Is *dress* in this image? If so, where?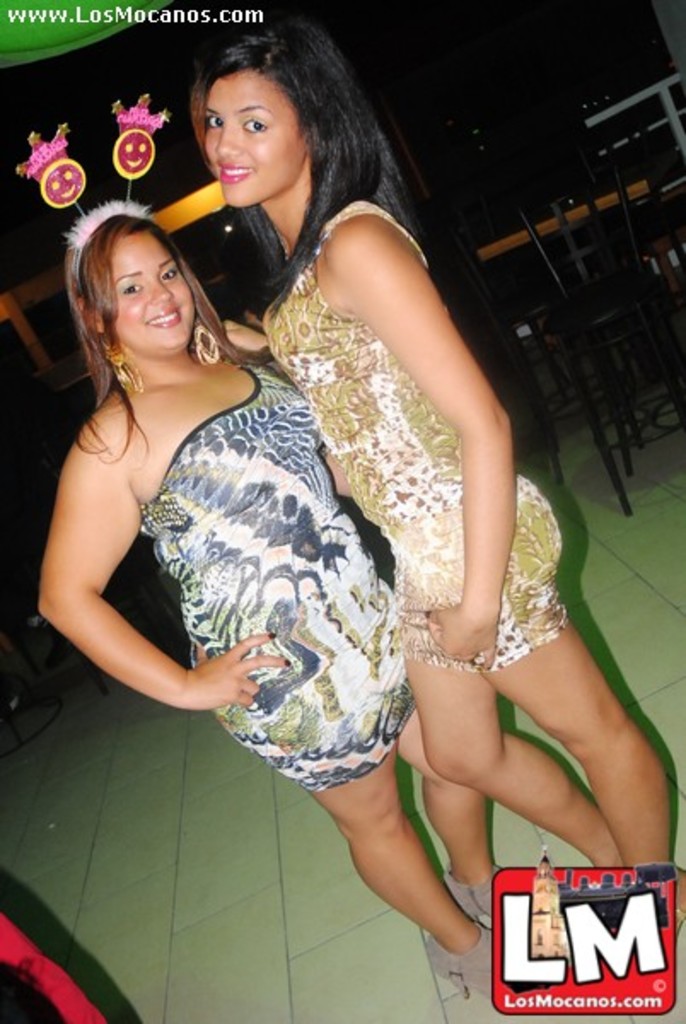
Yes, at bbox=(263, 198, 570, 669).
